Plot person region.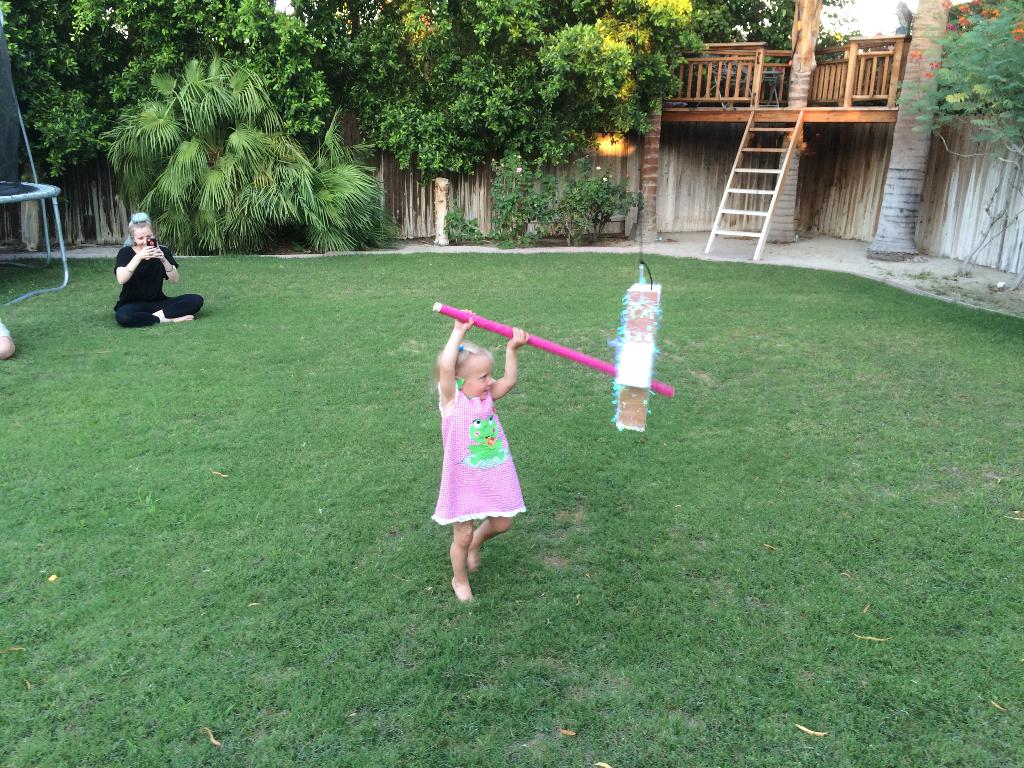
Plotted at (0, 320, 18, 364).
